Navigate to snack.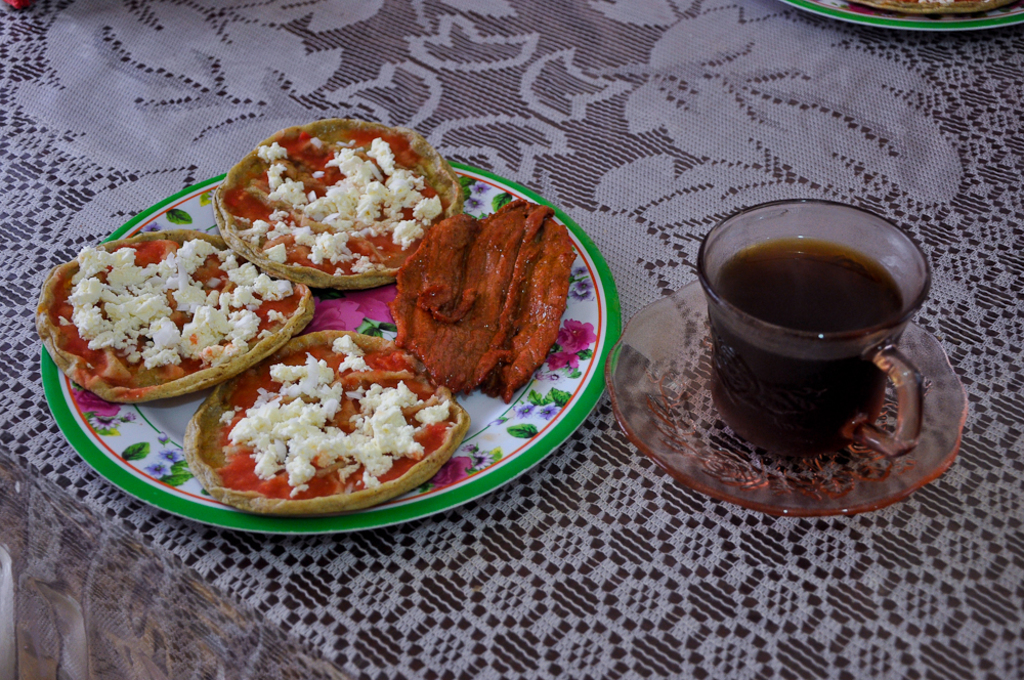
Navigation target: rect(844, 0, 1004, 19).
